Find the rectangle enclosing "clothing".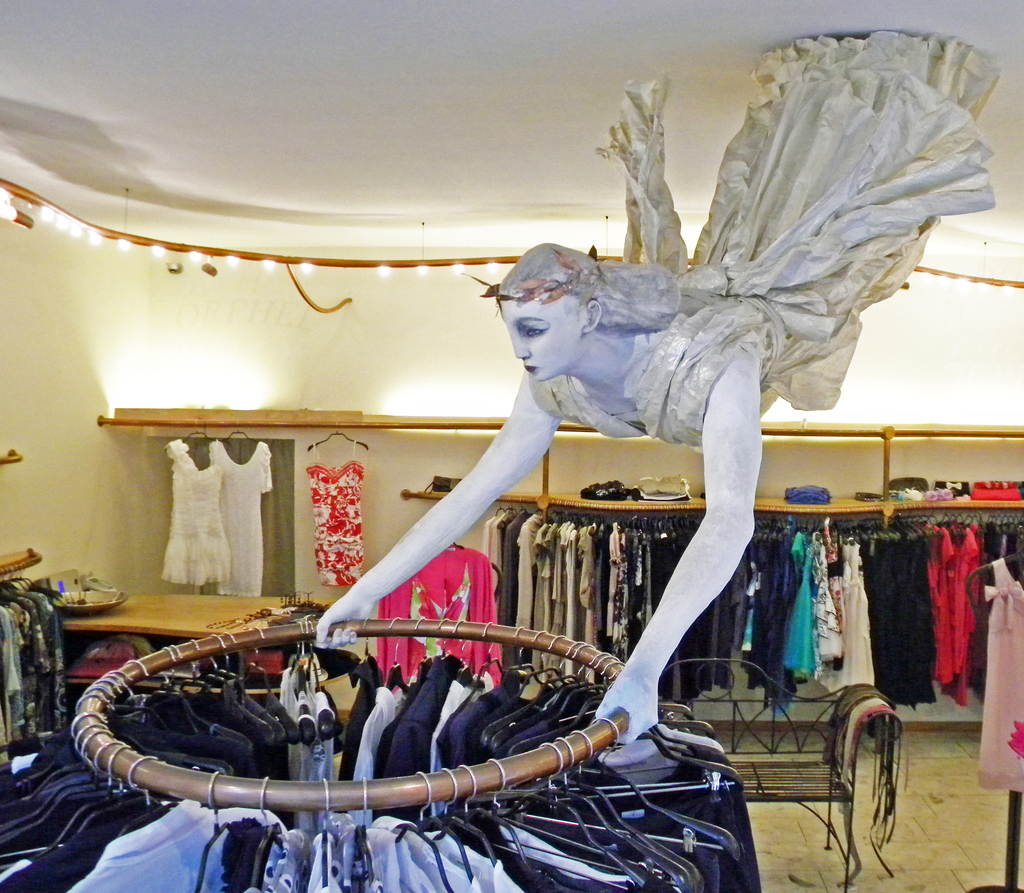
rect(380, 544, 500, 685).
